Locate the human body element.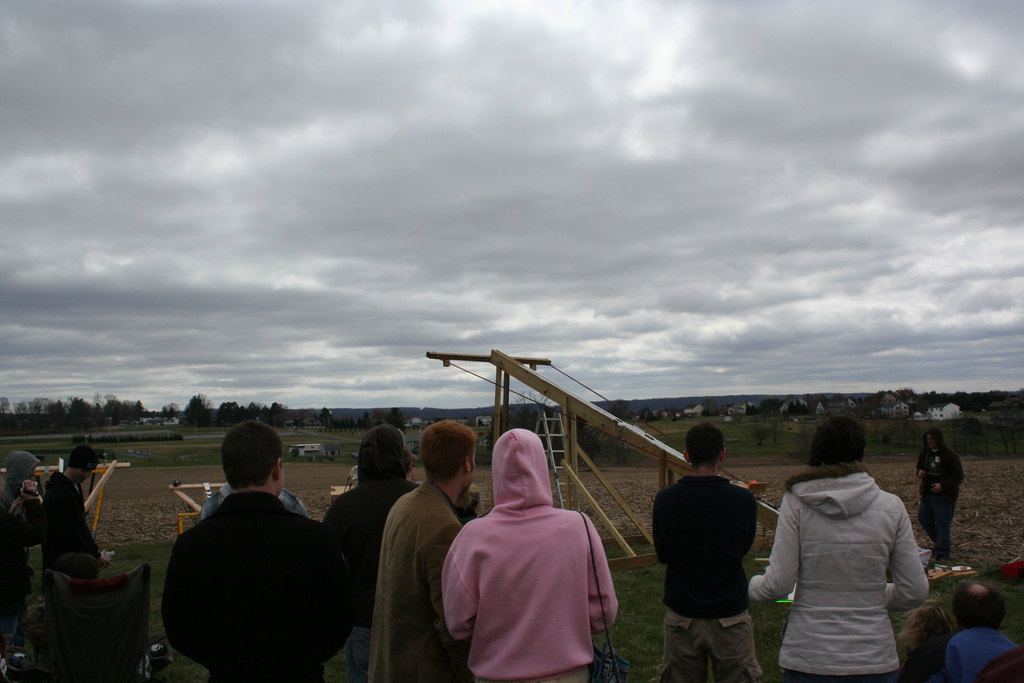
Element bbox: BBox(160, 416, 348, 682).
